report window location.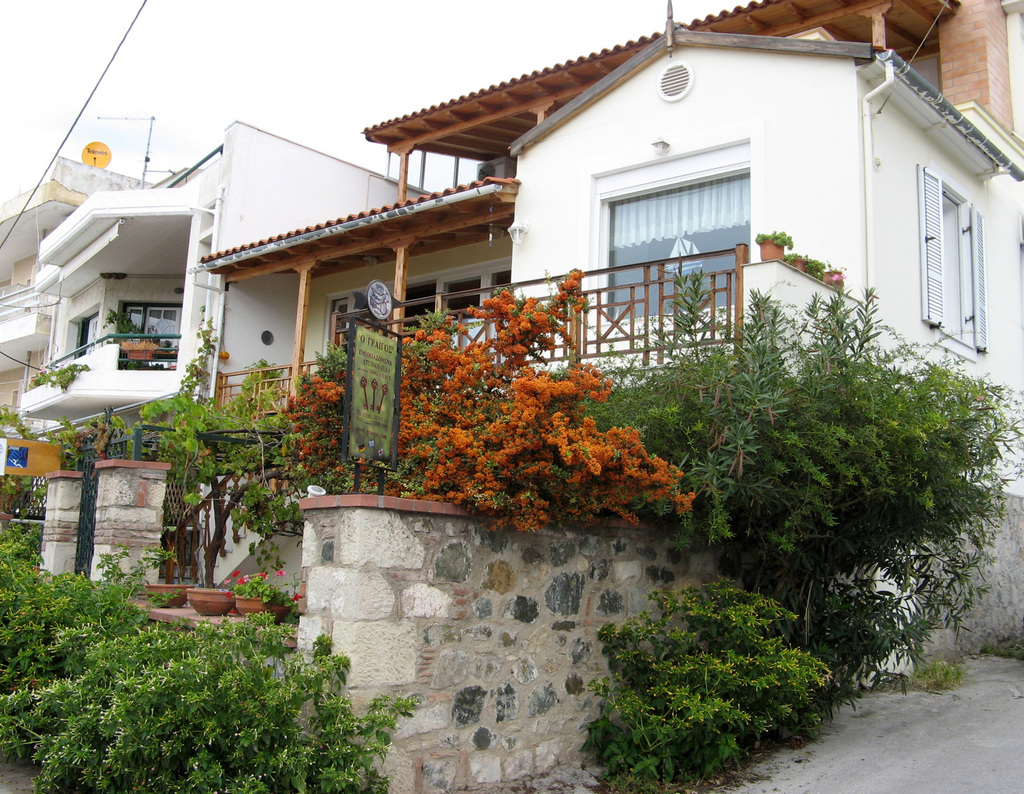
Report: bbox=(110, 304, 179, 364).
